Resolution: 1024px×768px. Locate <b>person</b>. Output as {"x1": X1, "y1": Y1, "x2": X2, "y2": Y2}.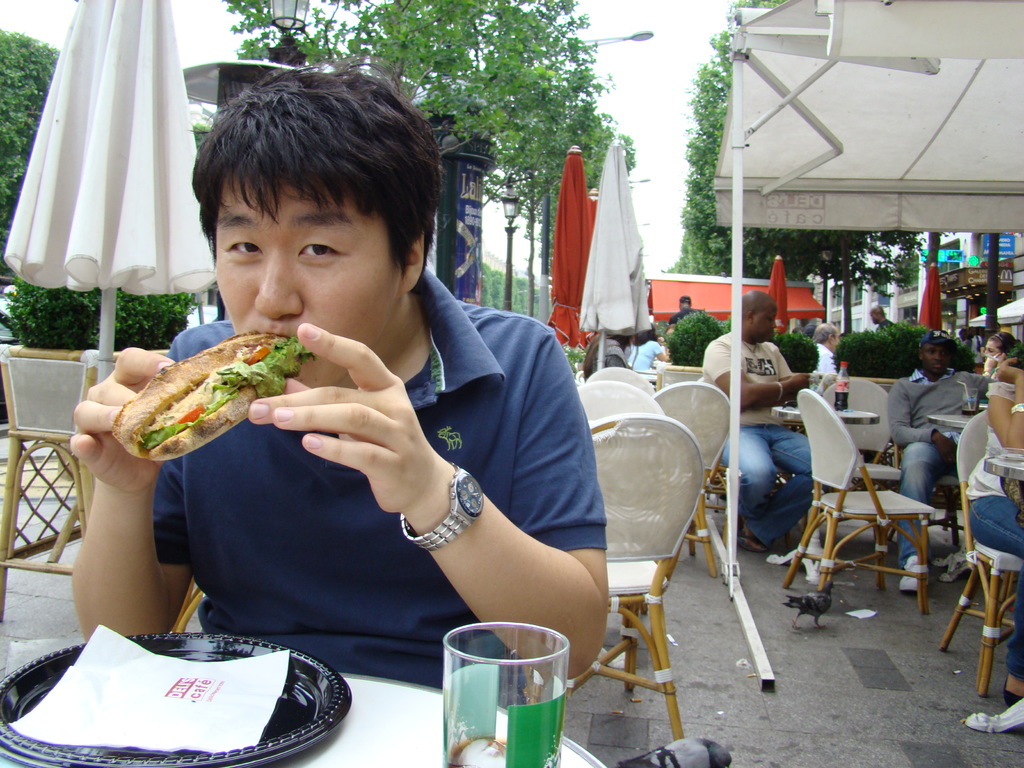
{"x1": 963, "y1": 349, "x2": 1023, "y2": 742}.
